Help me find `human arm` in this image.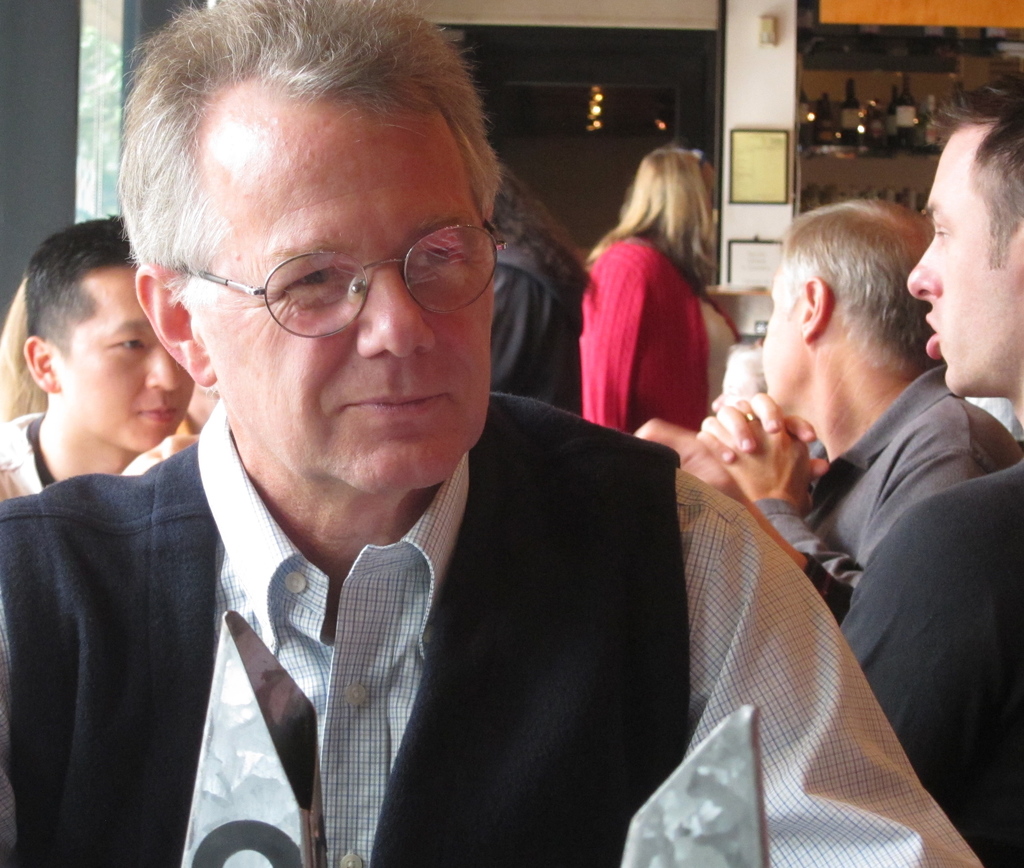
Found it: (x1=601, y1=240, x2=675, y2=401).
